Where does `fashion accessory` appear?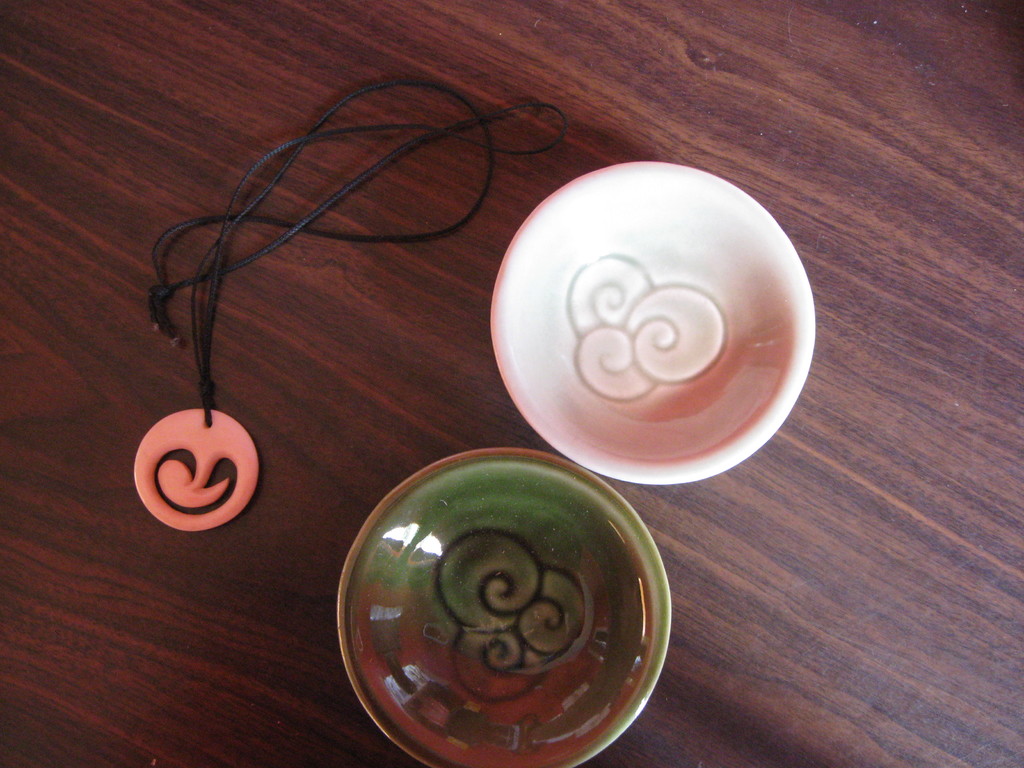
Appears at box(133, 78, 563, 527).
